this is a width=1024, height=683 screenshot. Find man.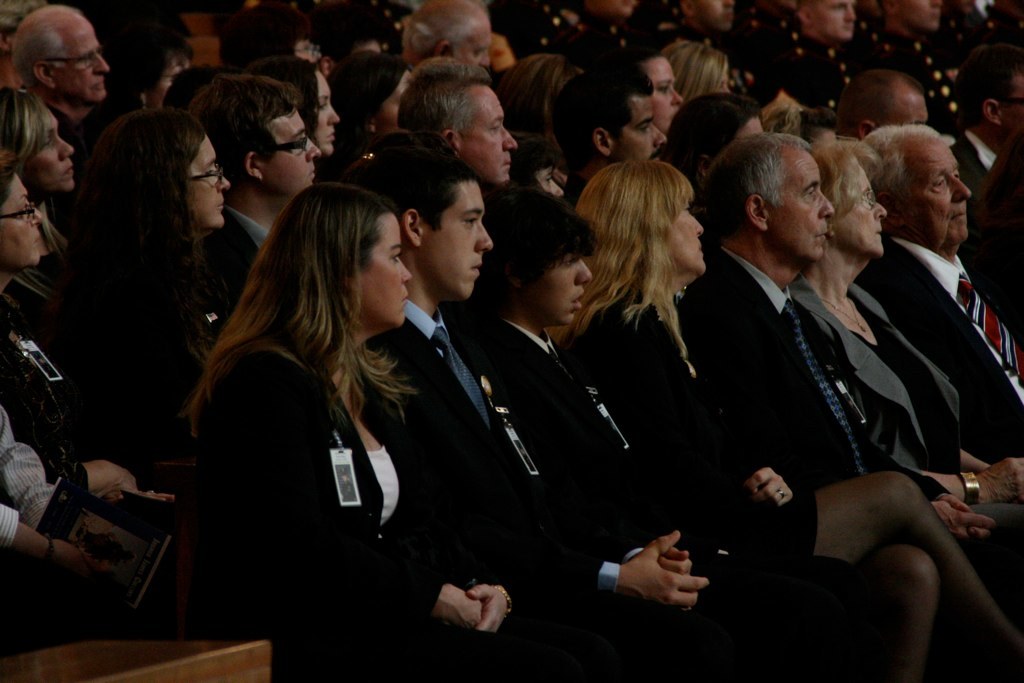
Bounding box: rect(676, 132, 1023, 639).
